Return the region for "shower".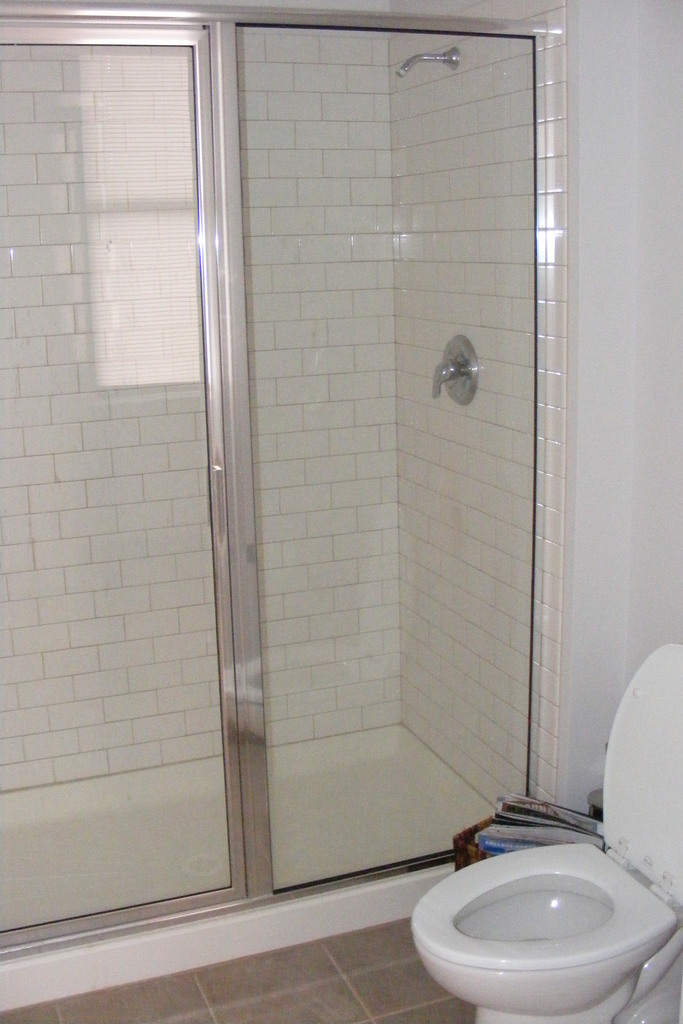
rect(397, 50, 460, 79).
